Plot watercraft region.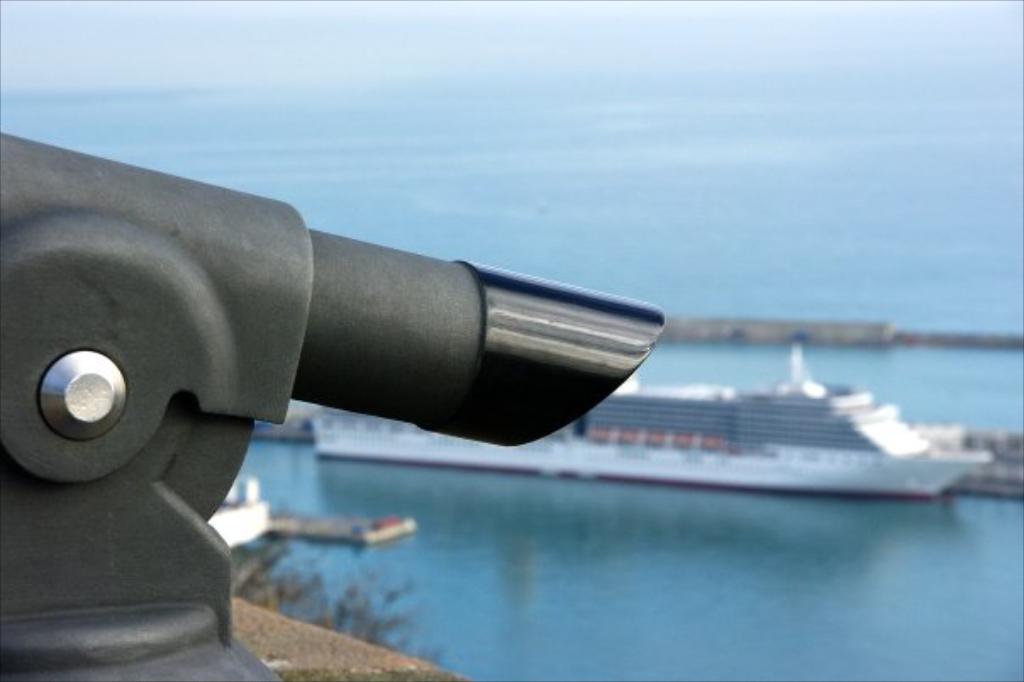
Plotted at [305,336,997,500].
